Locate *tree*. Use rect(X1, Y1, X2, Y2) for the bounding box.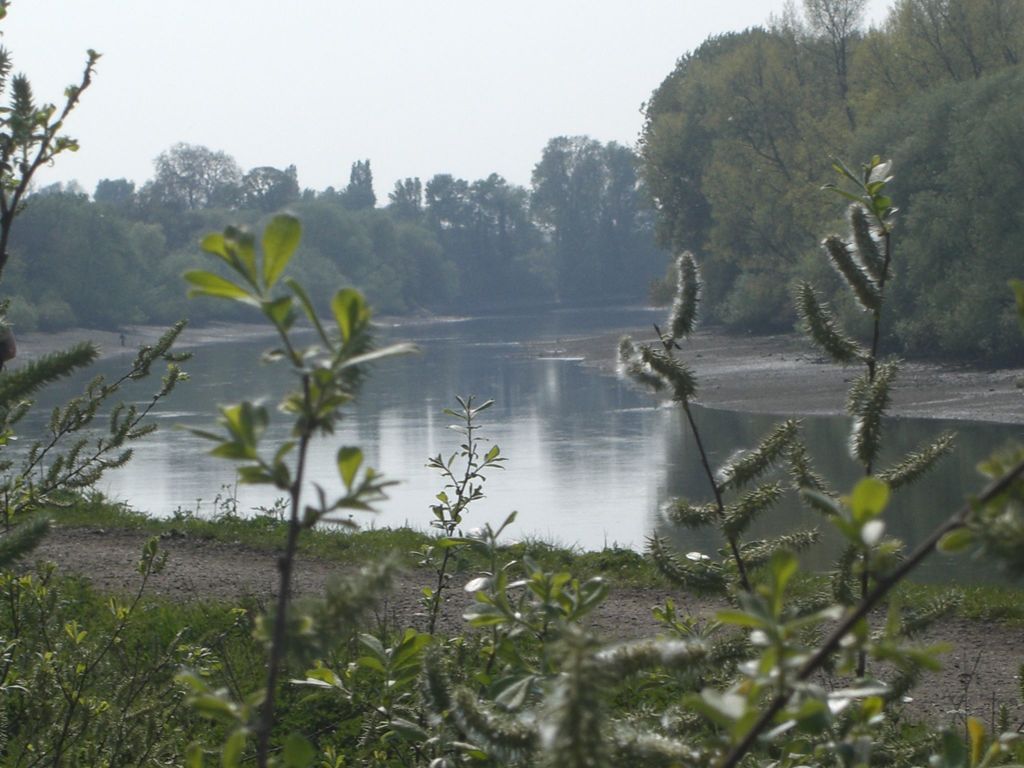
rect(933, 264, 1000, 356).
